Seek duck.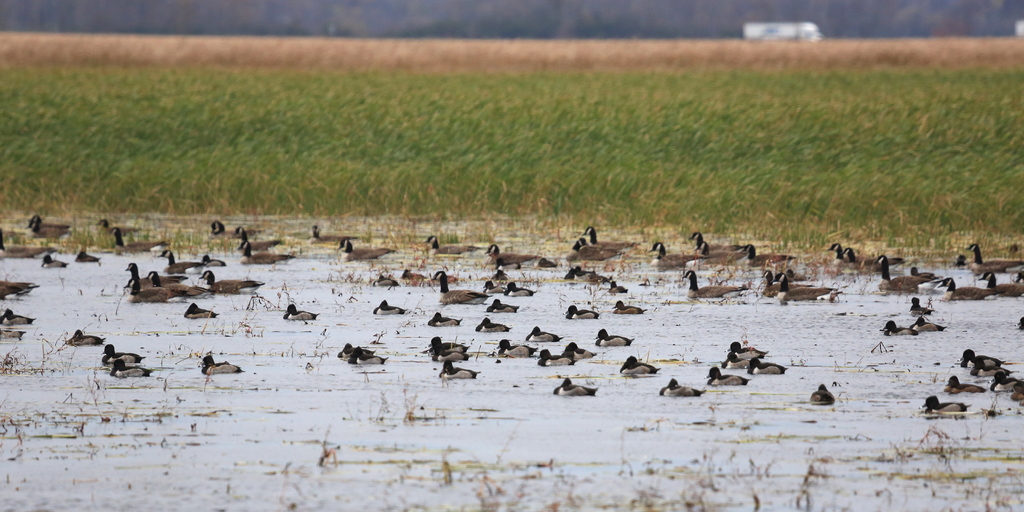
pyautogui.locateOnScreen(600, 328, 638, 349).
